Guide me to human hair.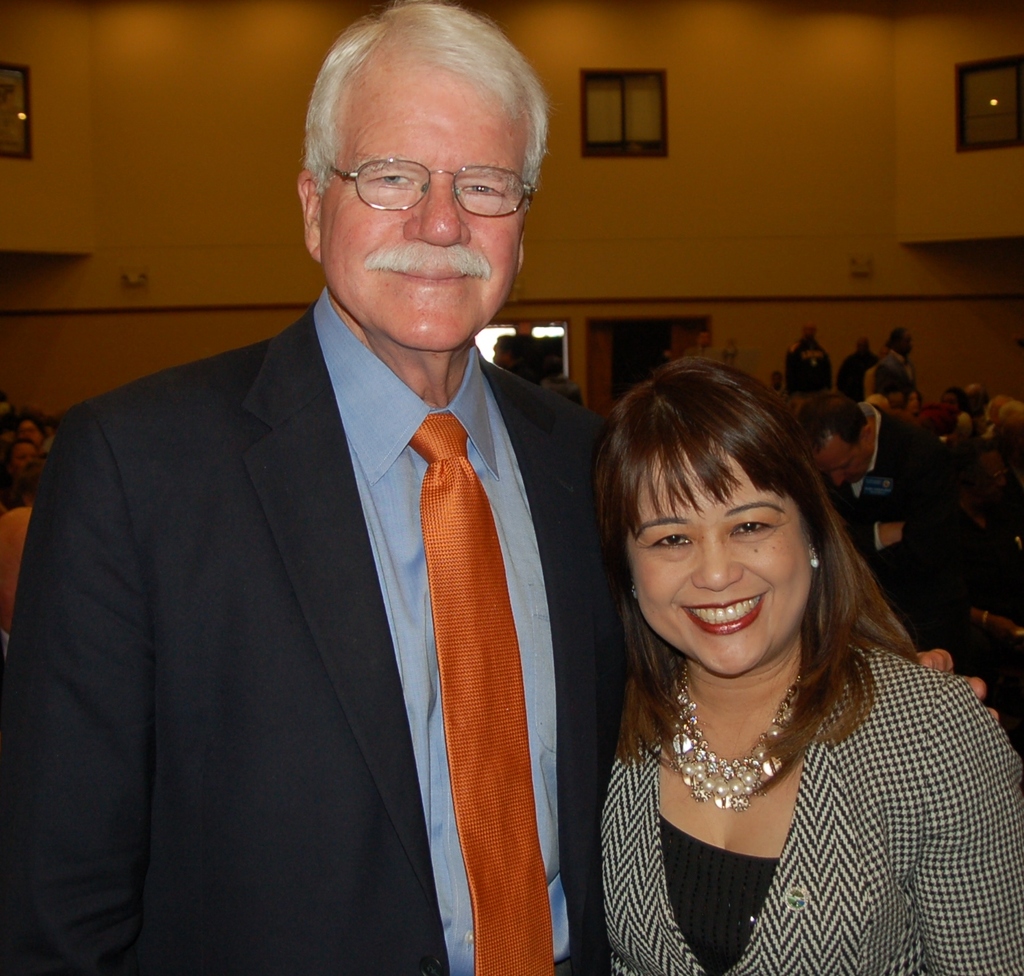
Guidance: crop(593, 360, 918, 810).
